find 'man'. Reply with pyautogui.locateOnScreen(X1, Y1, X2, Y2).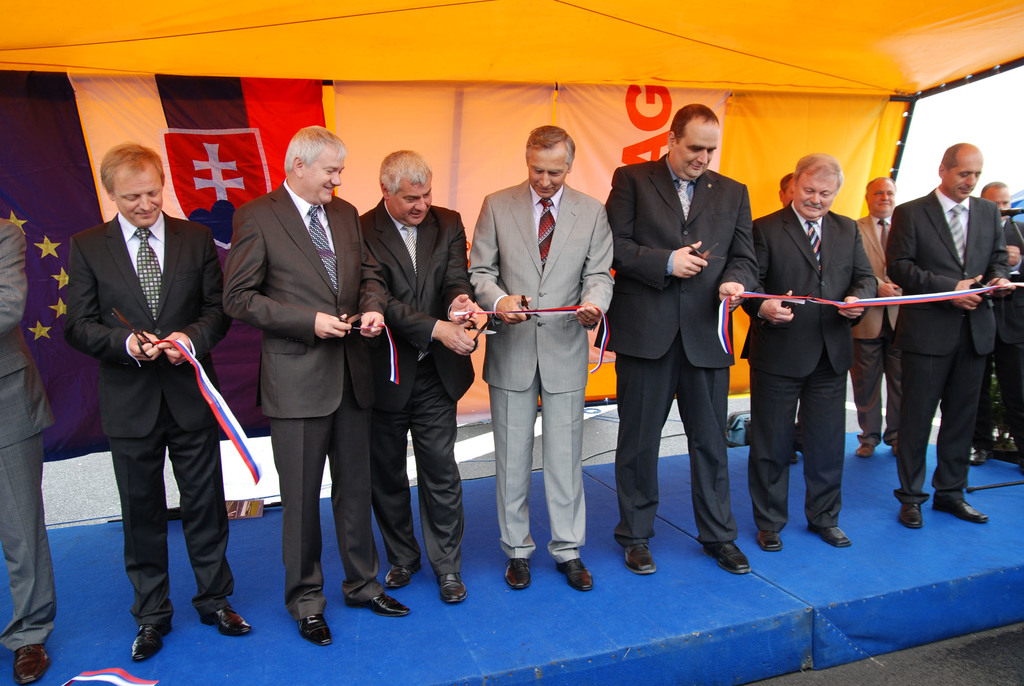
pyautogui.locateOnScreen(0, 216, 58, 685).
